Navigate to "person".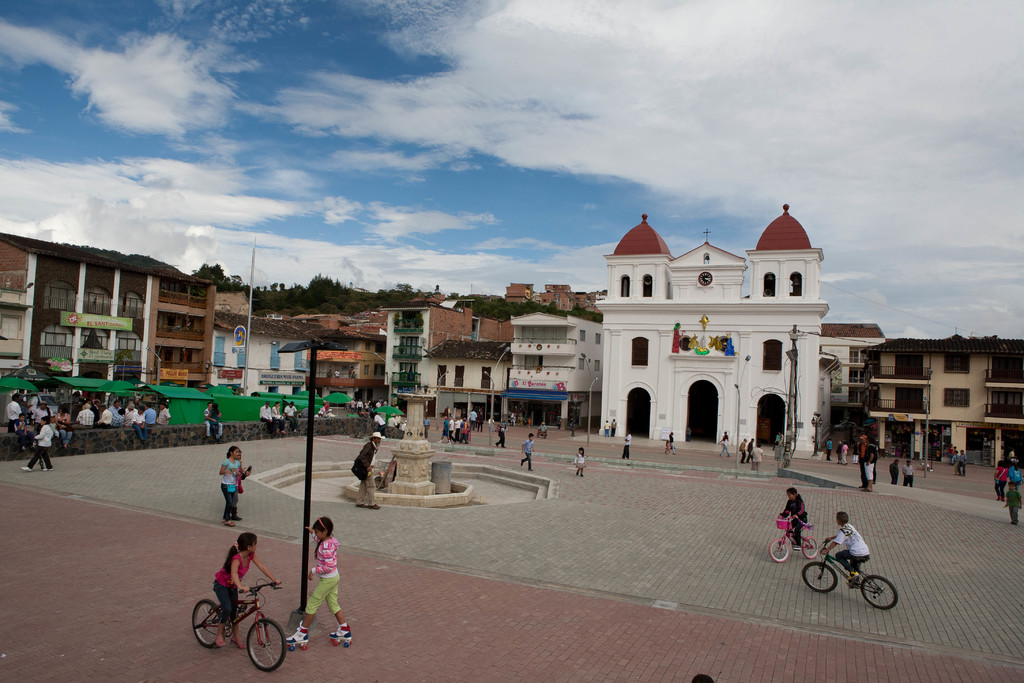
Navigation target: x1=269 y1=402 x2=289 y2=436.
